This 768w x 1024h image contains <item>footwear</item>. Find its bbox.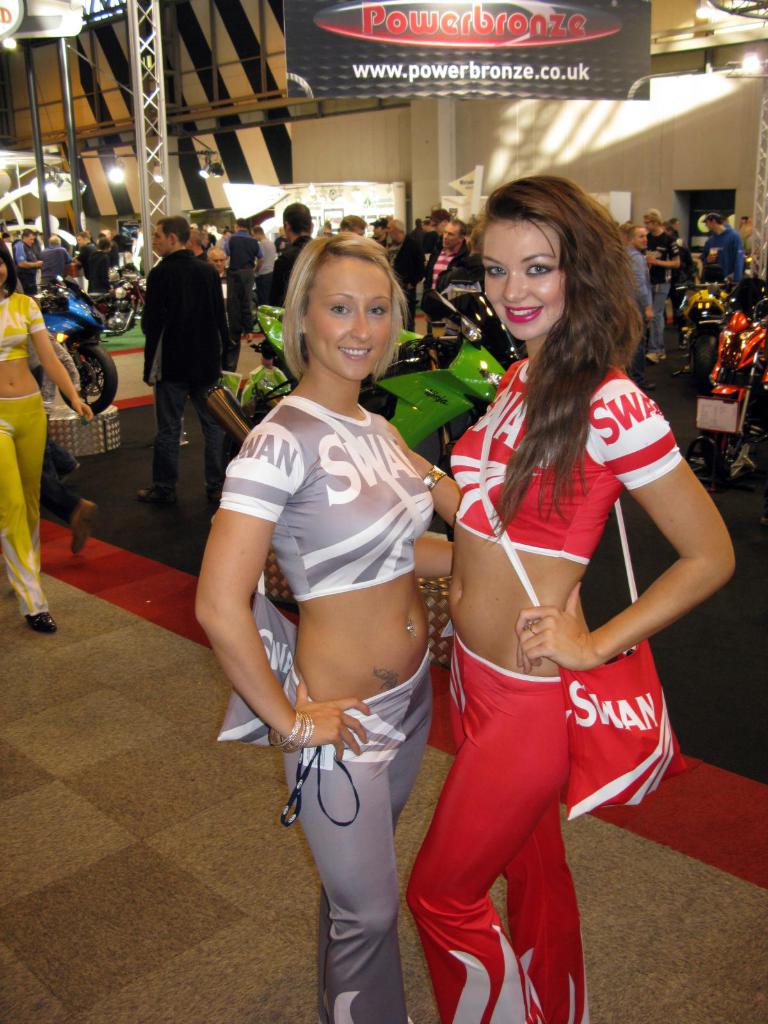
<region>133, 484, 179, 509</region>.
